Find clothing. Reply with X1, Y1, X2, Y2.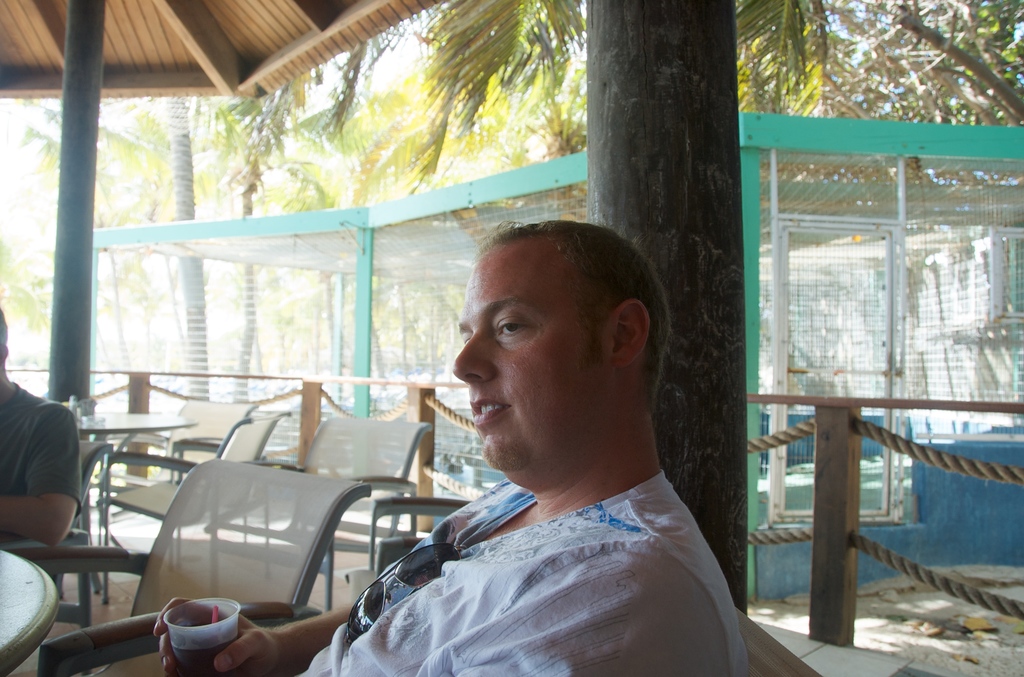
337, 393, 770, 676.
